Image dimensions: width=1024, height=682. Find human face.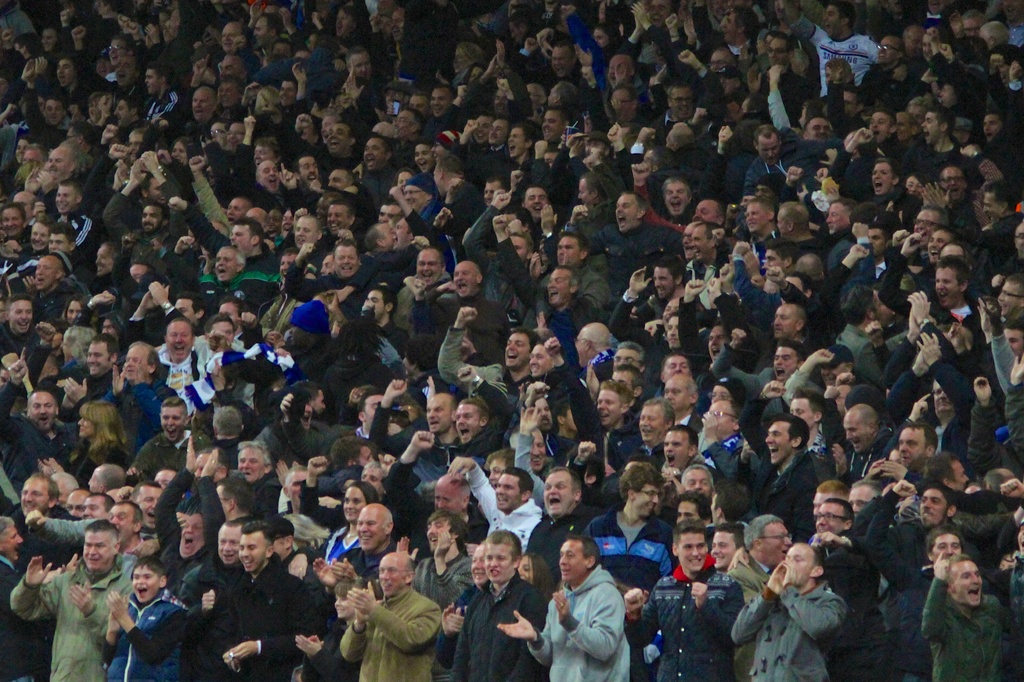
x1=665, y1=355, x2=691, y2=377.
